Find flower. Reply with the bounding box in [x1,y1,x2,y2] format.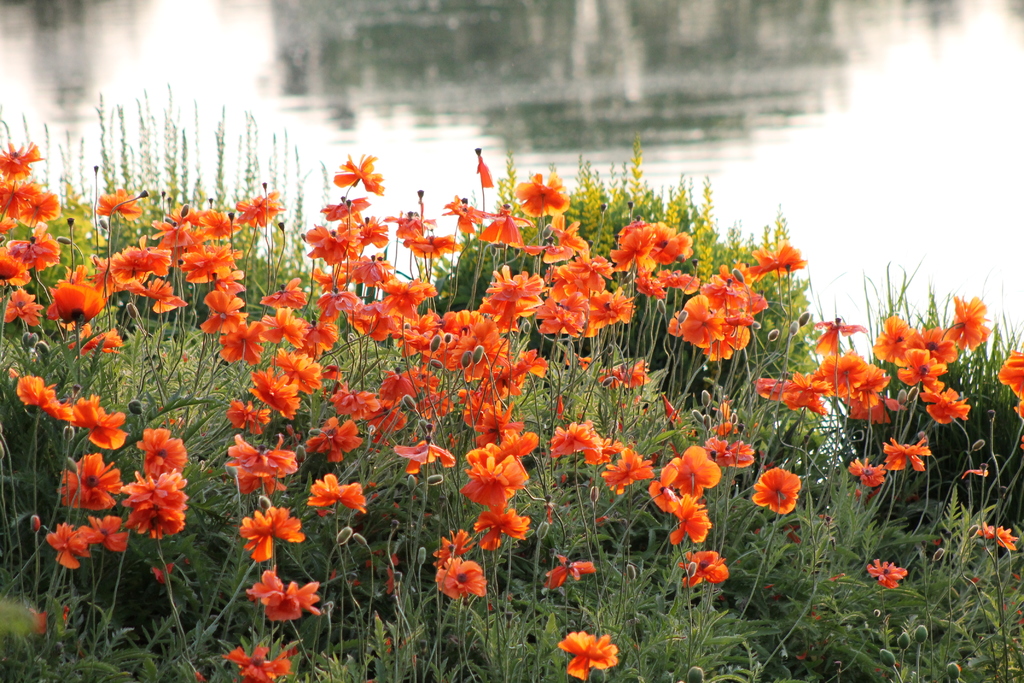
[997,347,1023,420].
